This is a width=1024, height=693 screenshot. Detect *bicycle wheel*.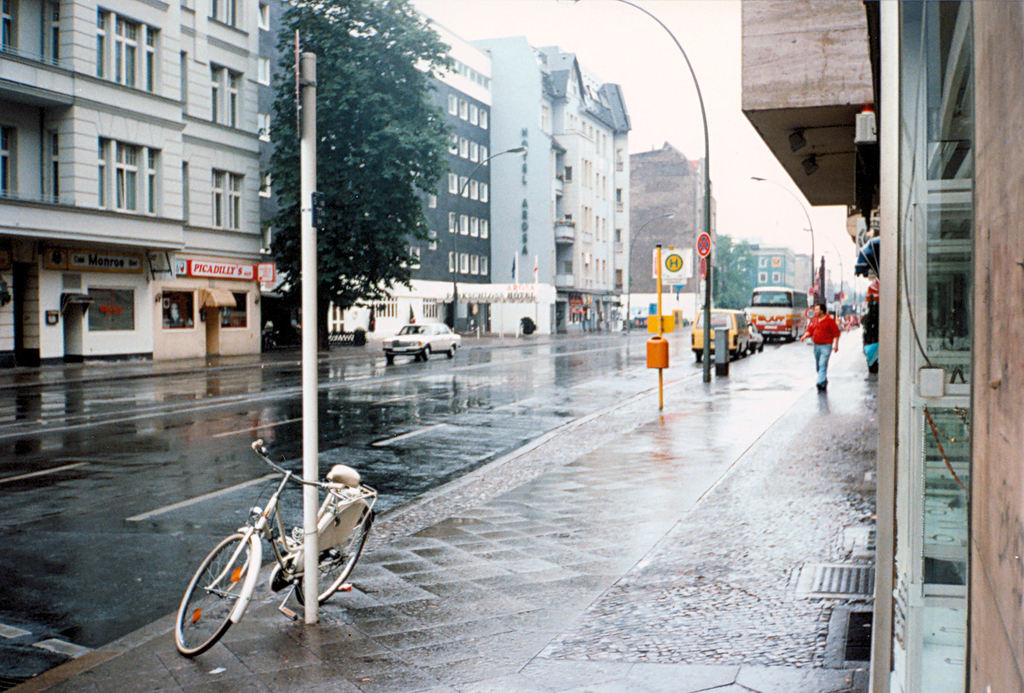
locate(292, 513, 368, 609).
